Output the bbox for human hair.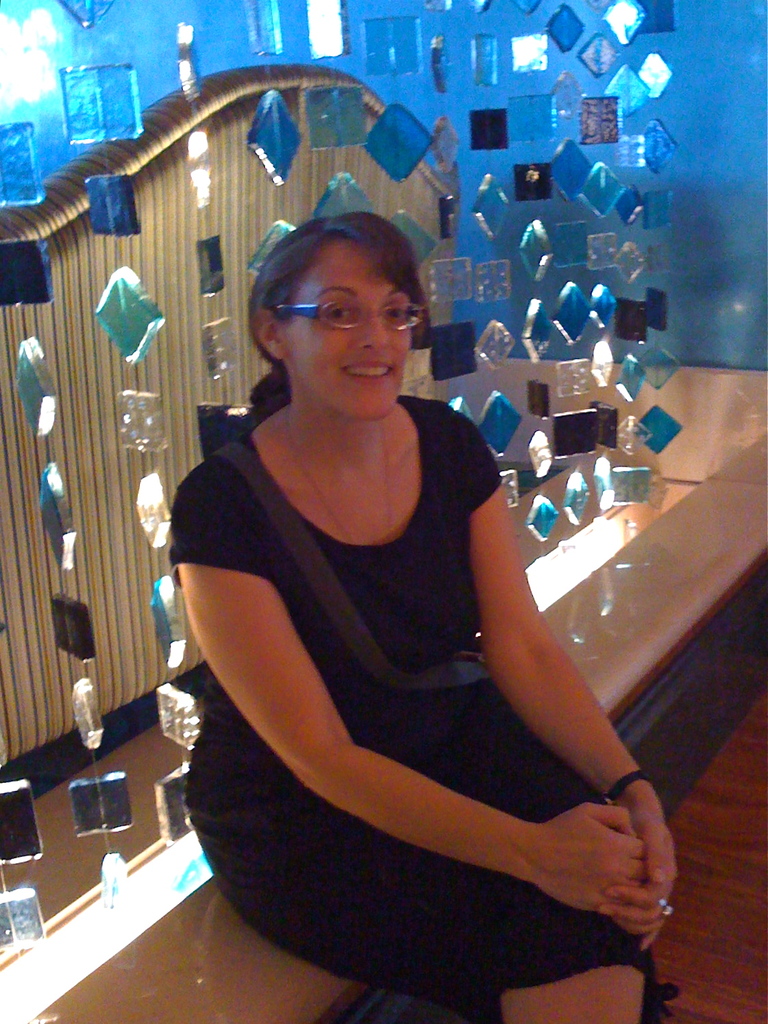
x1=245 y1=206 x2=431 y2=425.
